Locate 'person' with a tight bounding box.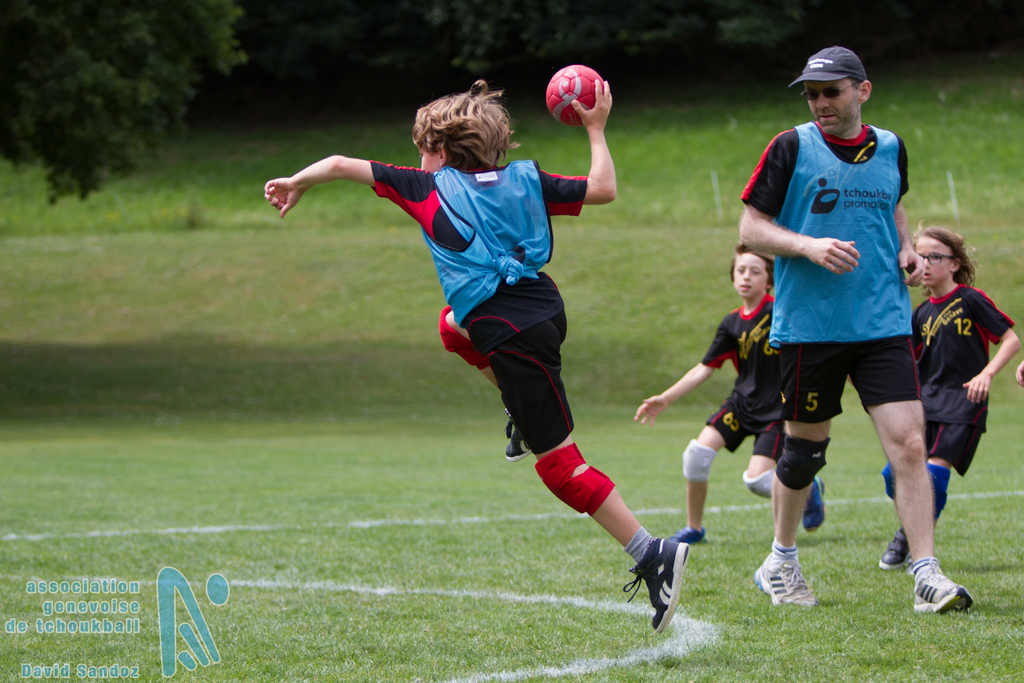
885 223 1020 572.
